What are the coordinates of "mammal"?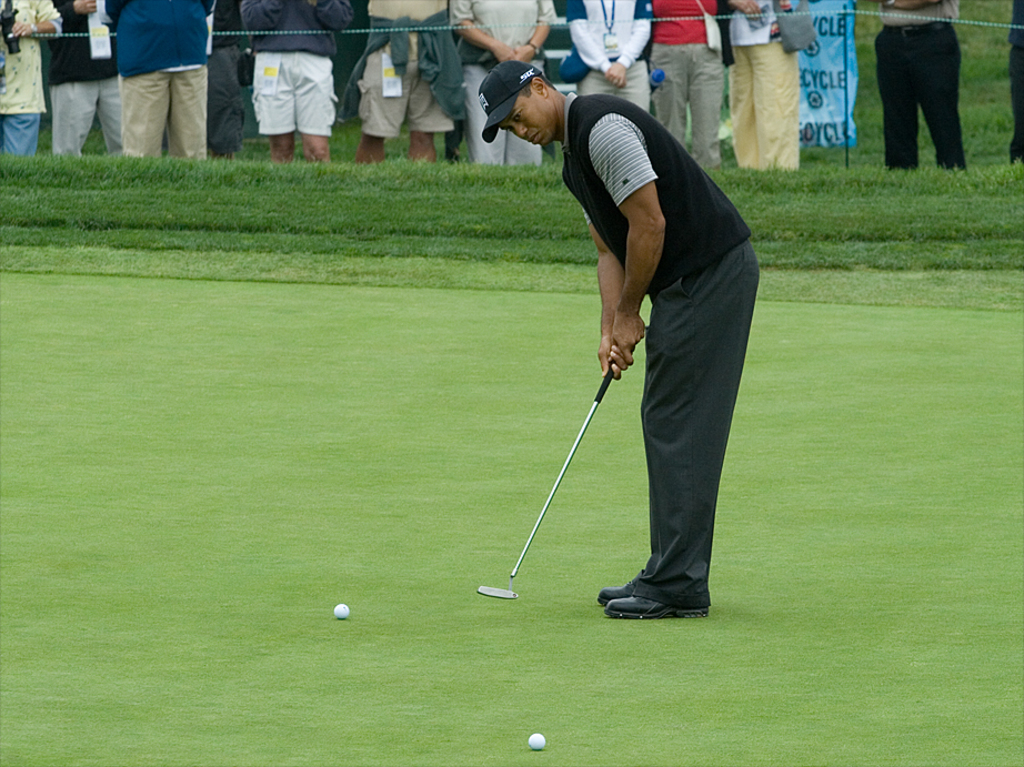
{"x1": 248, "y1": 0, "x2": 359, "y2": 155}.
